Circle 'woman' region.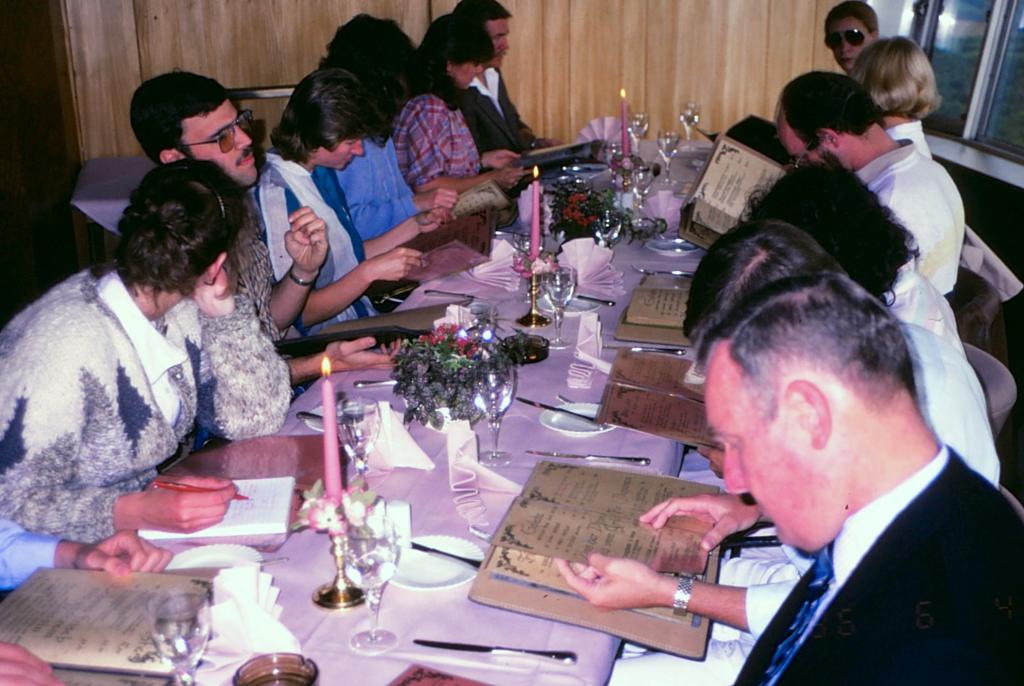
Region: <bbox>823, 0, 880, 81</bbox>.
